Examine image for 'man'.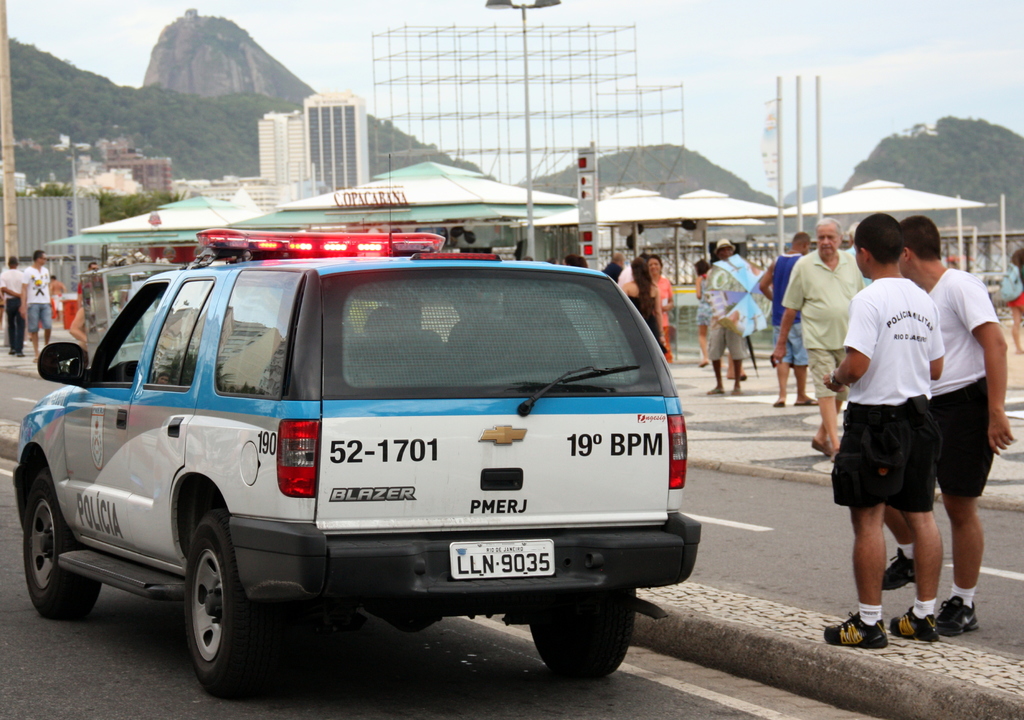
Examination result: 709 234 755 381.
